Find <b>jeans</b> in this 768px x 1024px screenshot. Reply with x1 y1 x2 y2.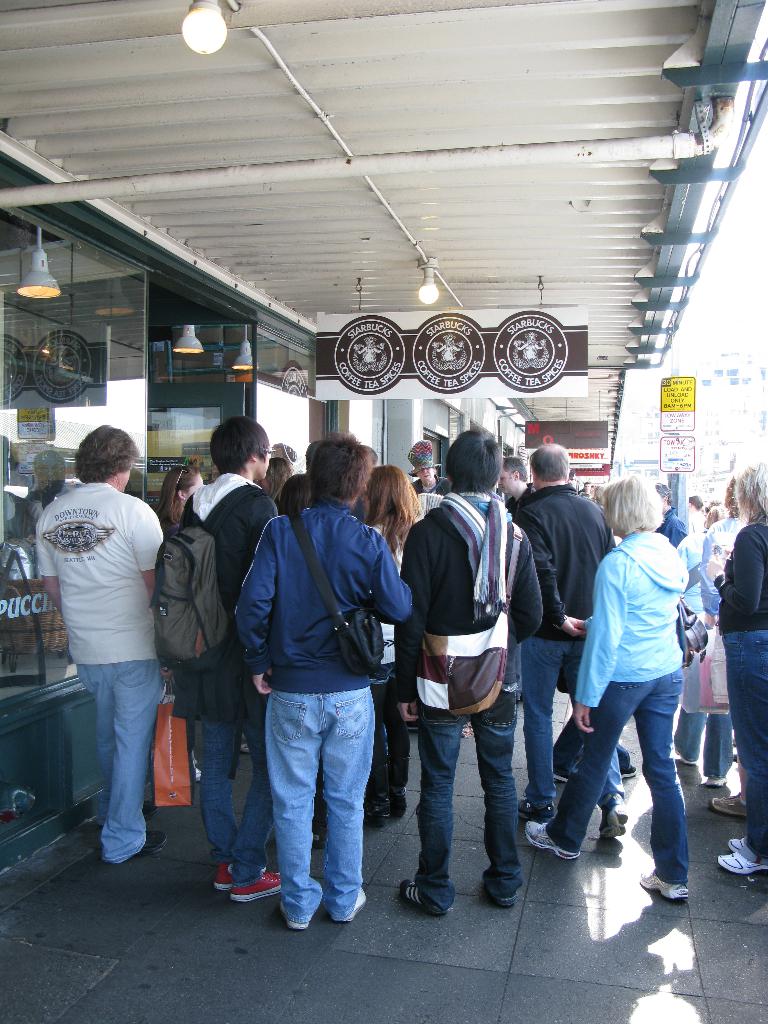
74 662 164 862.
